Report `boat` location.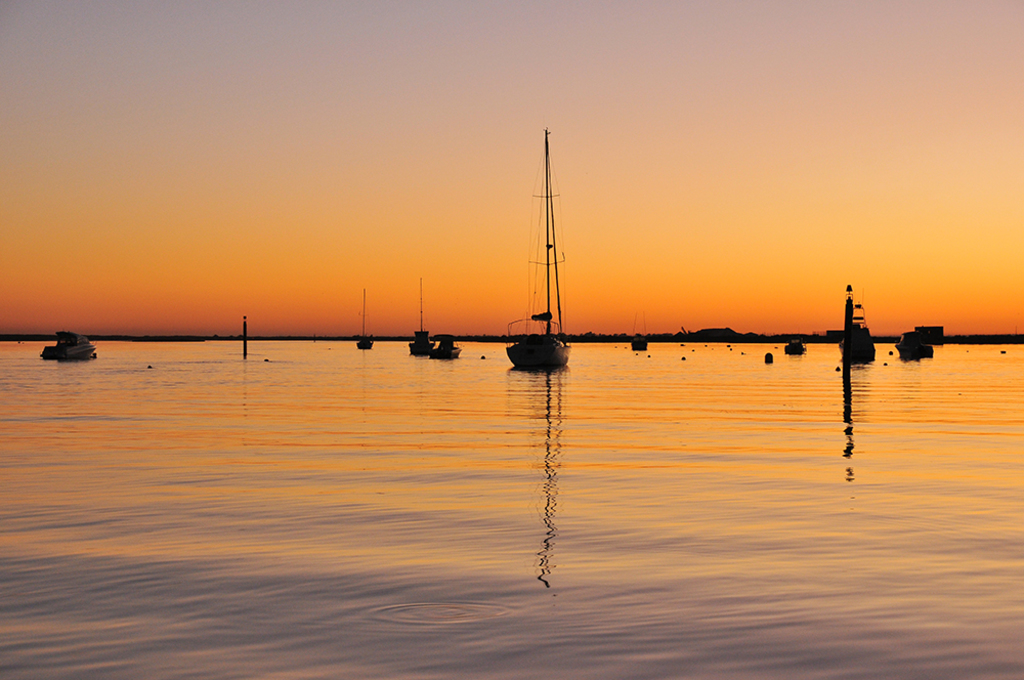
Report: box(635, 340, 649, 345).
